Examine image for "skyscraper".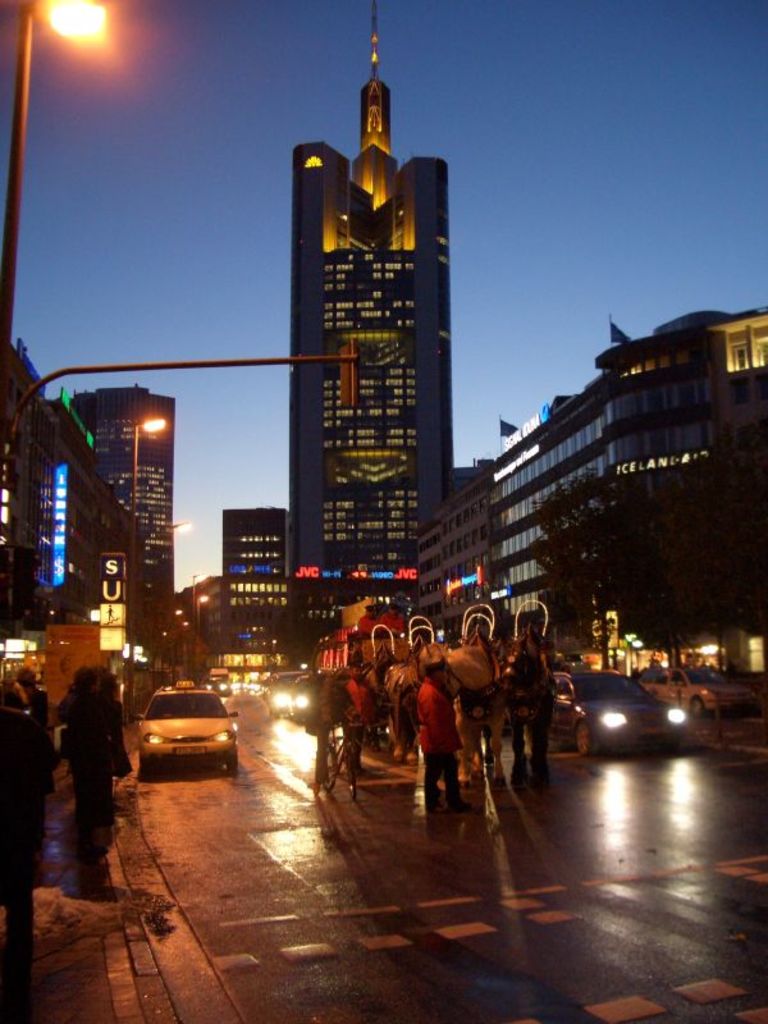
Examination result: [left=393, top=302, right=767, bottom=686].
